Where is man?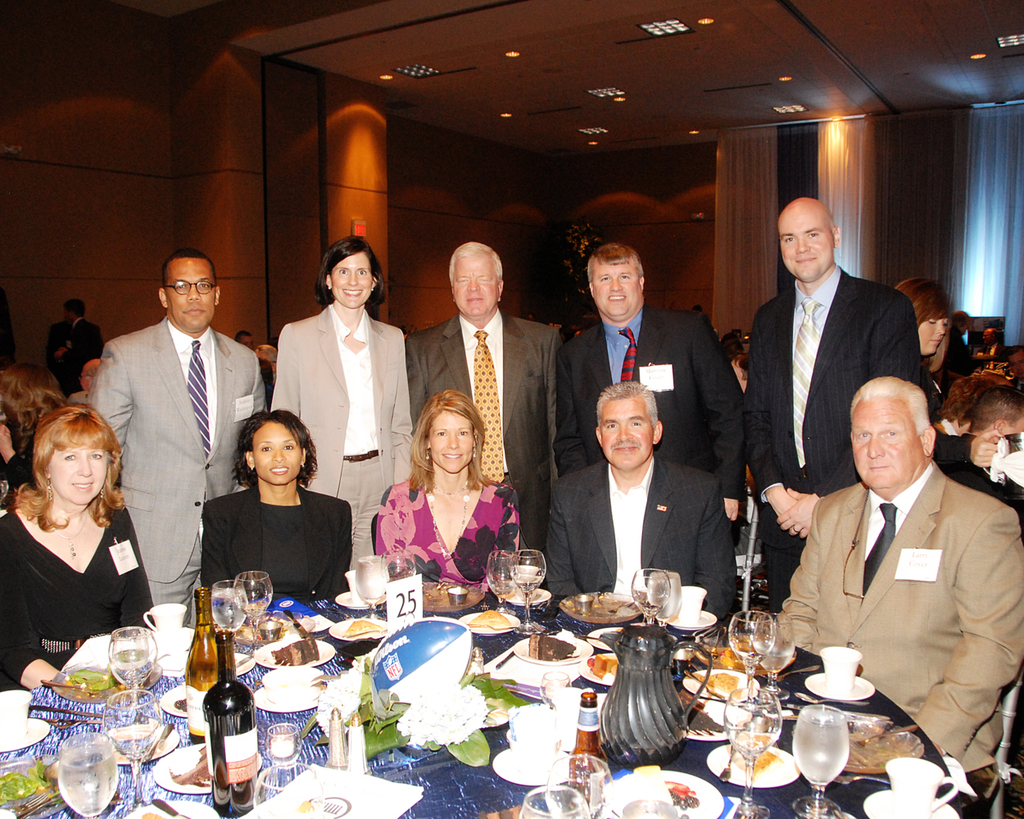
{"left": 88, "top": 247, "right": 268, "bottom": 627}.
